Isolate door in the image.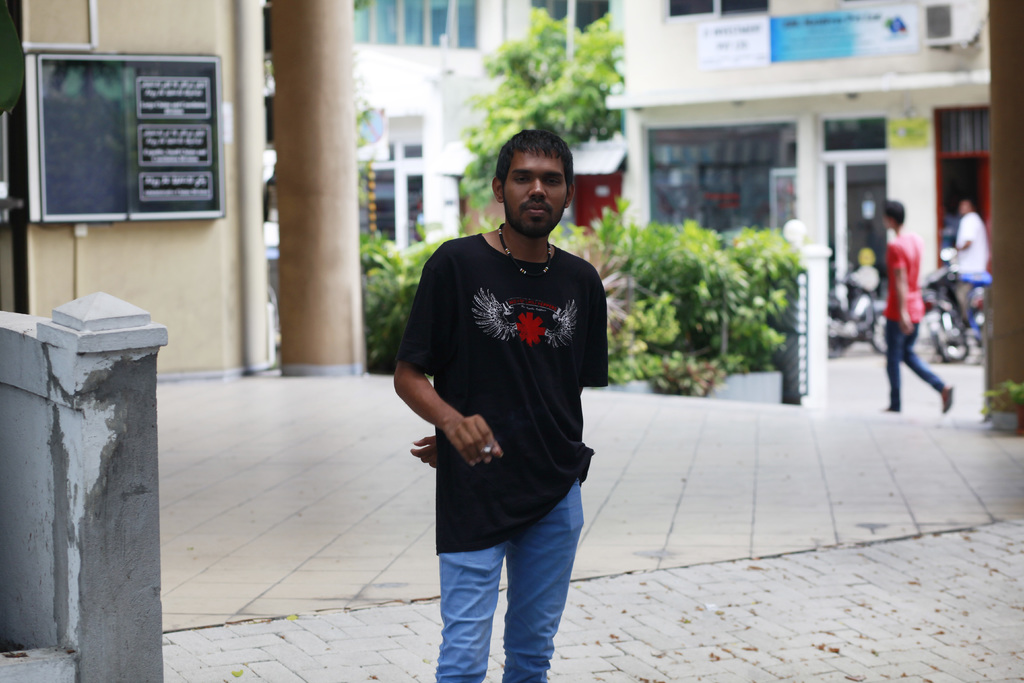
Isolated region: 940, 161, 991, 273.
